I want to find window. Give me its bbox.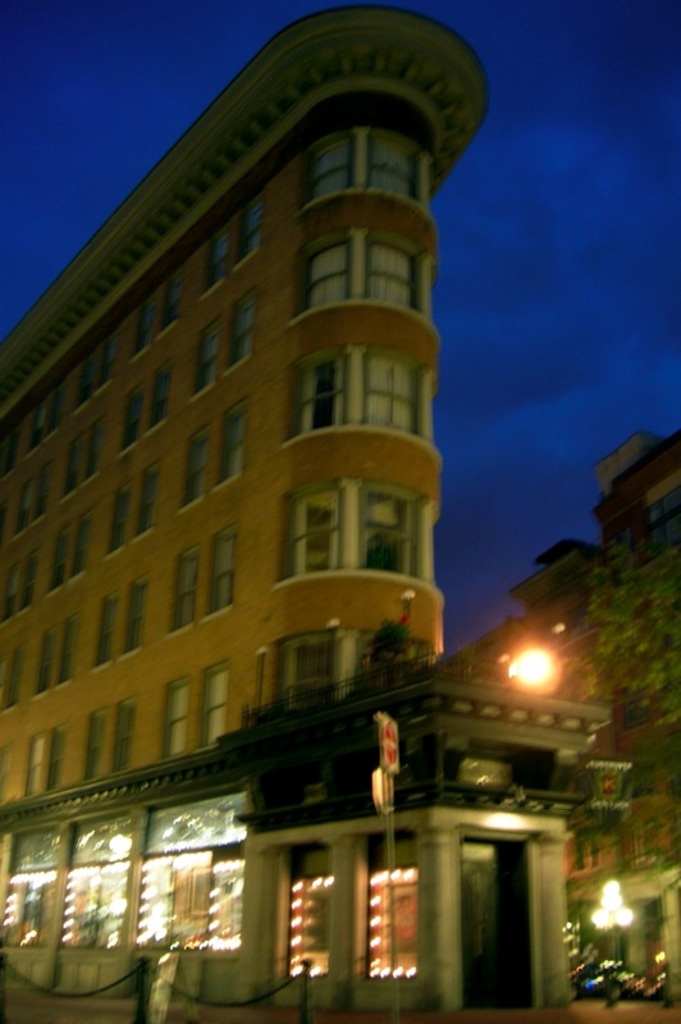
x1=119, y1=378, x2=145, y2=451.
